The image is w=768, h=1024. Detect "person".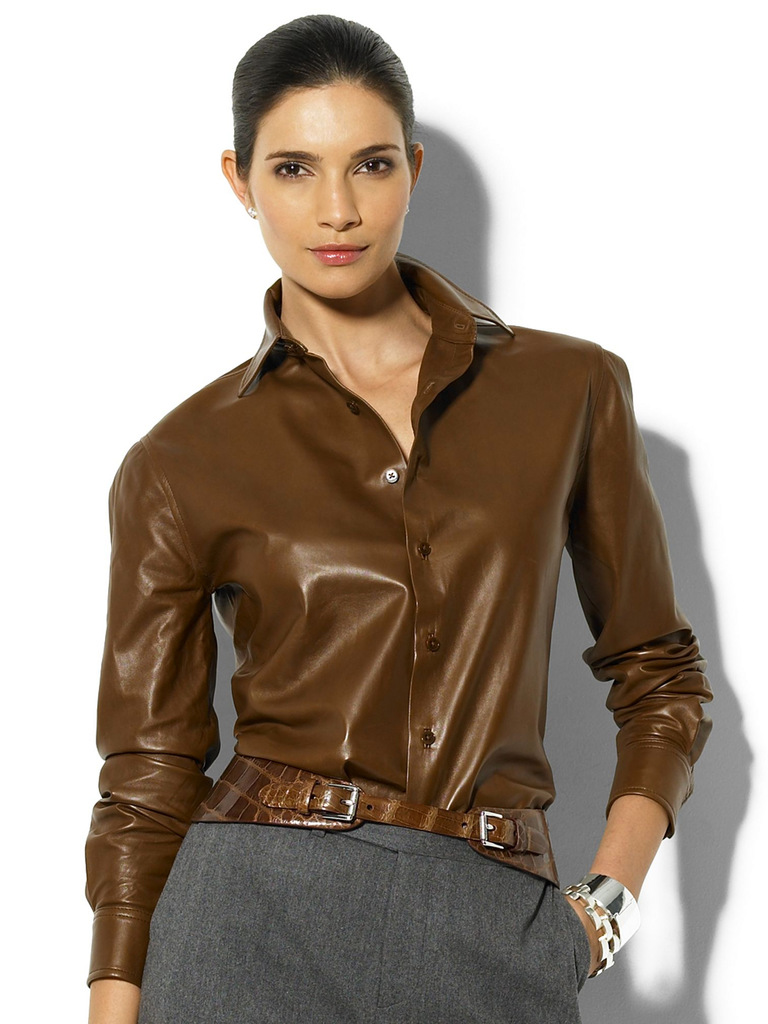
Detection: (left=84, top=8, right=719, bottom=1023).
